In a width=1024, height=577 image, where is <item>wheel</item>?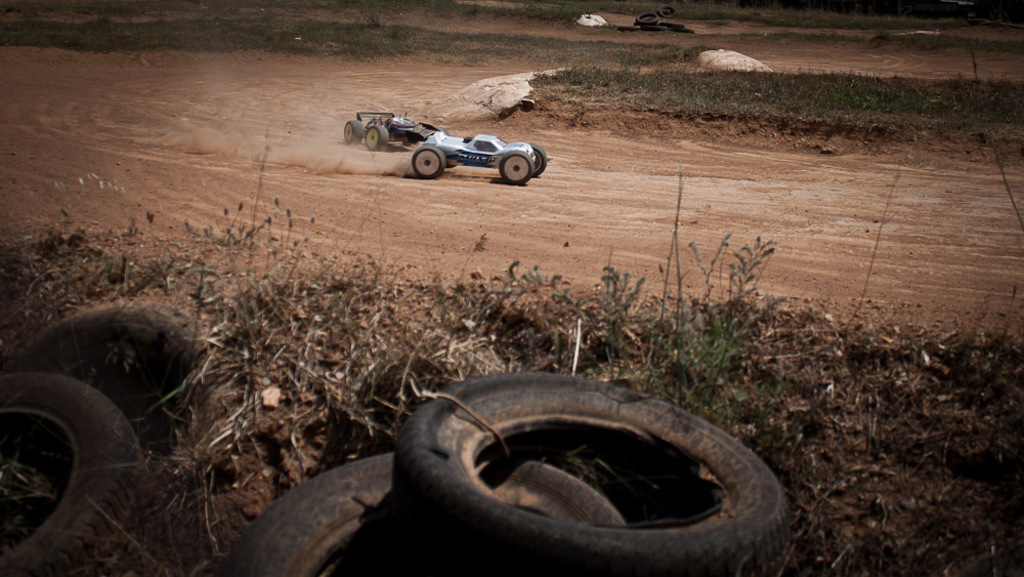
(410,147,446,178).
